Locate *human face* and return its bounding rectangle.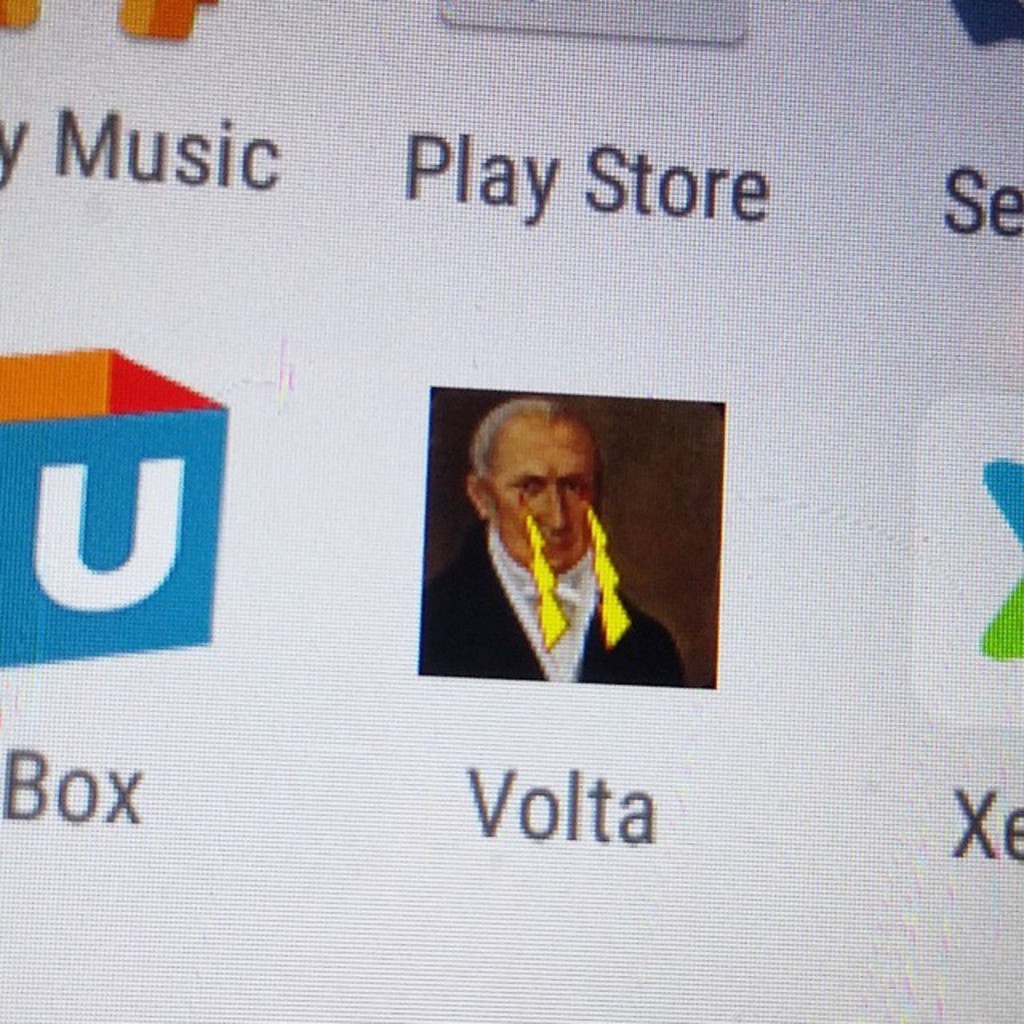
crop(478, 427, 598, 571).
